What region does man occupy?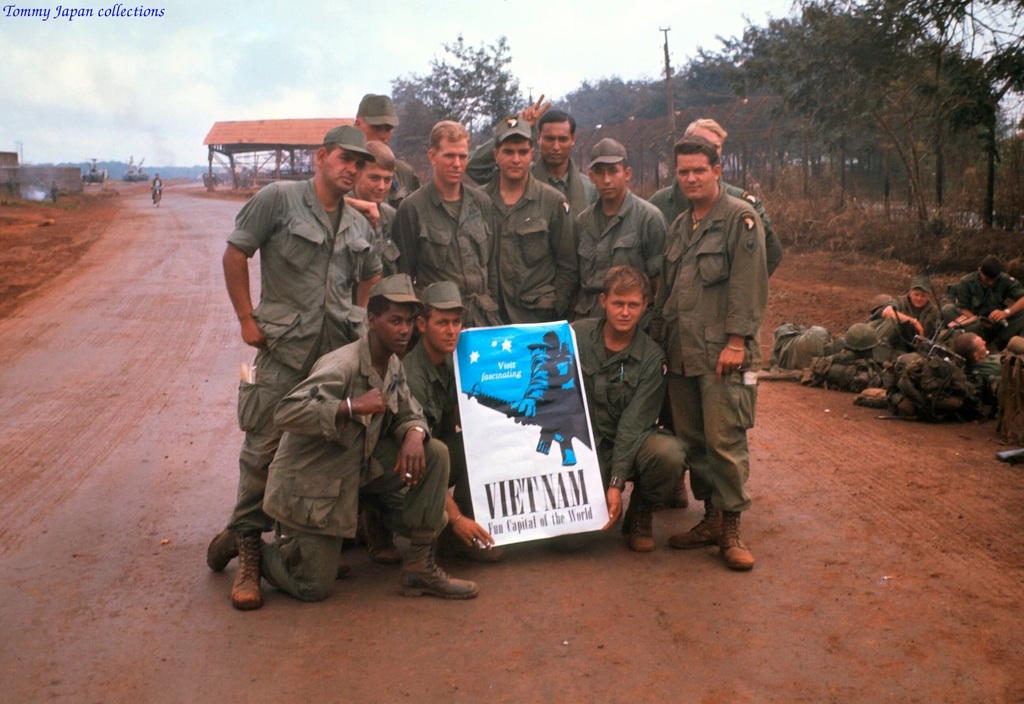
x1=655 y1=137 x2=771 y2=571.
